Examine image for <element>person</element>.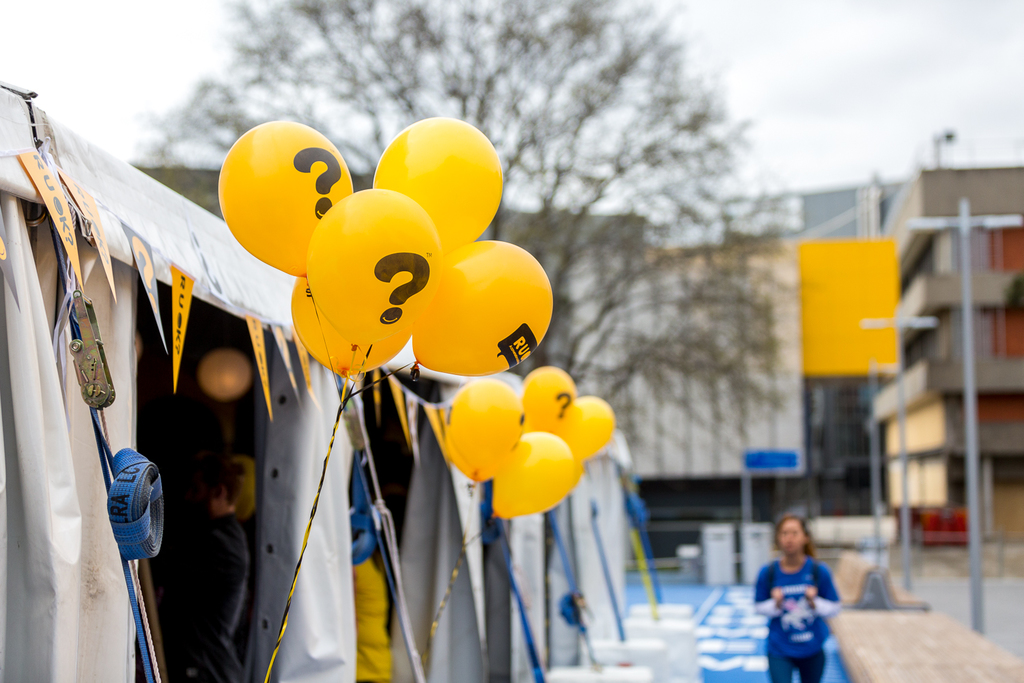
Examination result: detection(185, 415, 253, 682).
